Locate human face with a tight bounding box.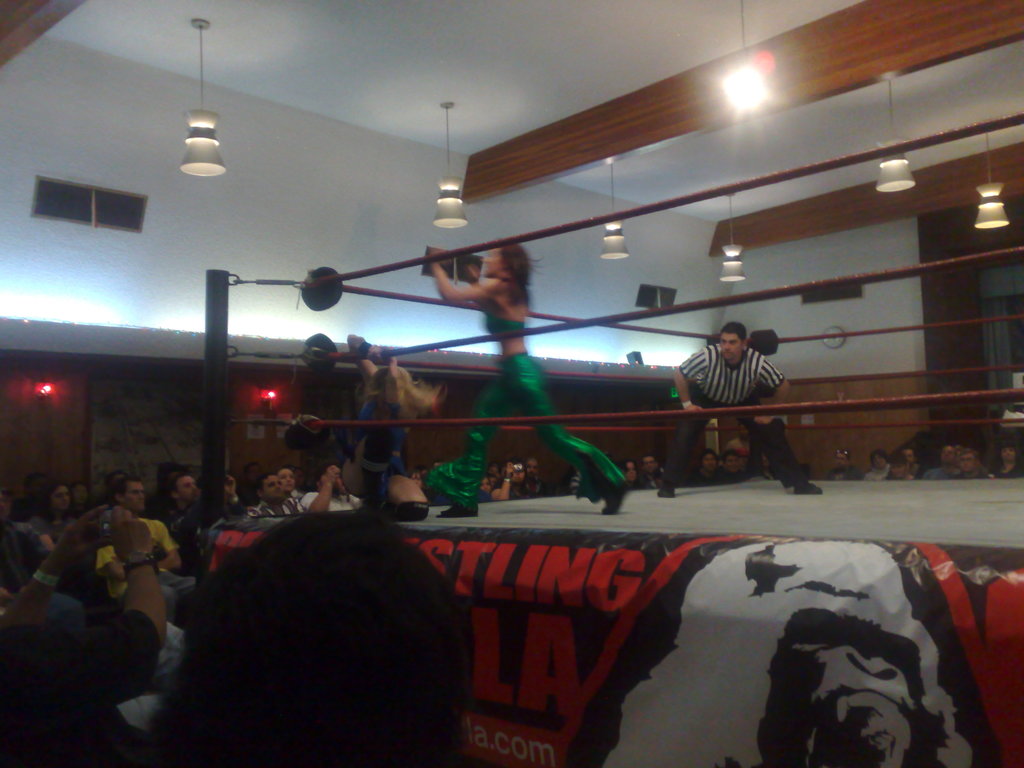
{"left": 864, "top": 447, "right": 894, "bottom": 474}.
